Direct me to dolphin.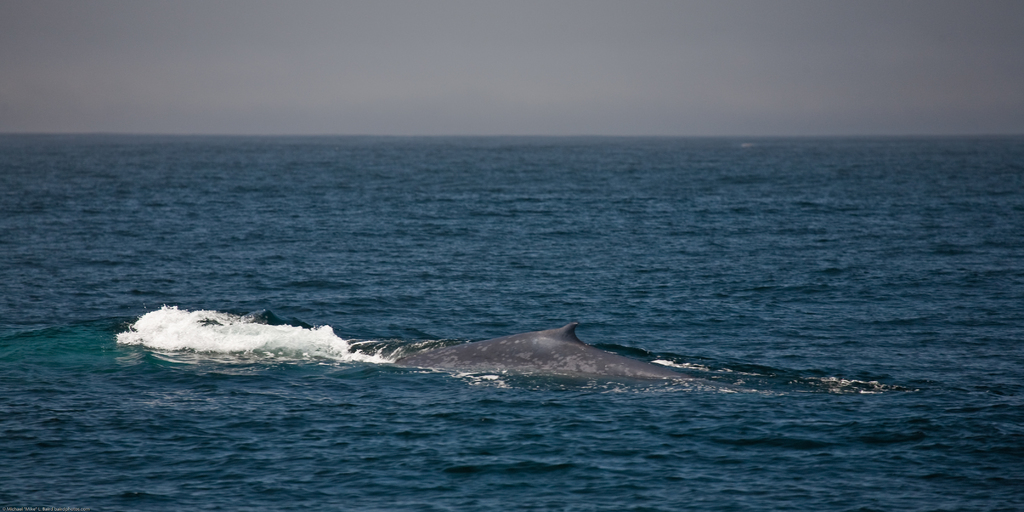
Direction: 402 320 702 384.
